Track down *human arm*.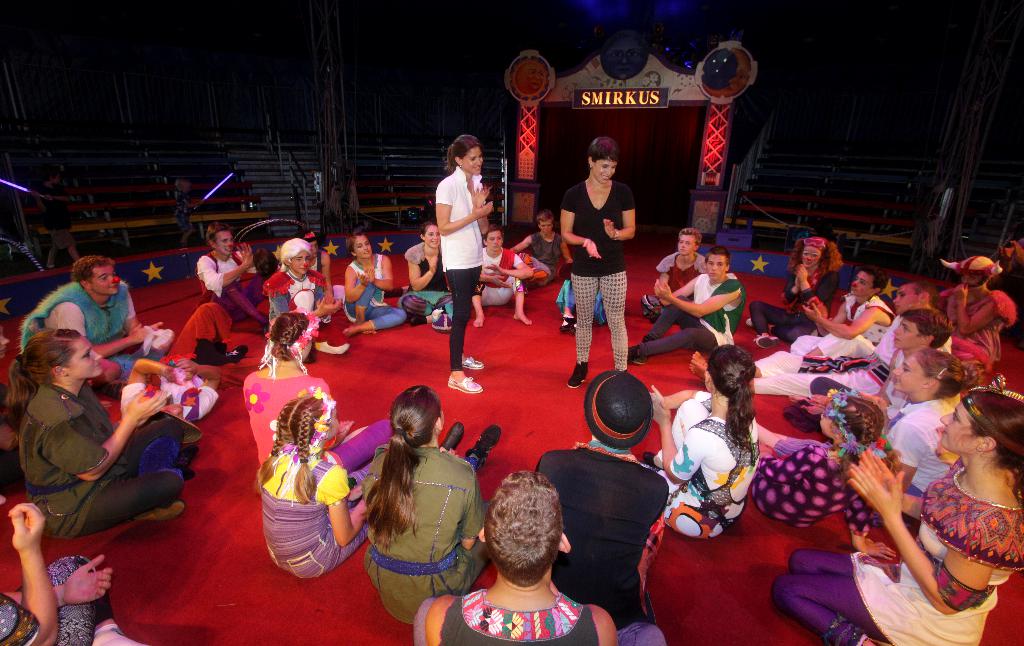
Tracked to [268, 281, 342, 323].
